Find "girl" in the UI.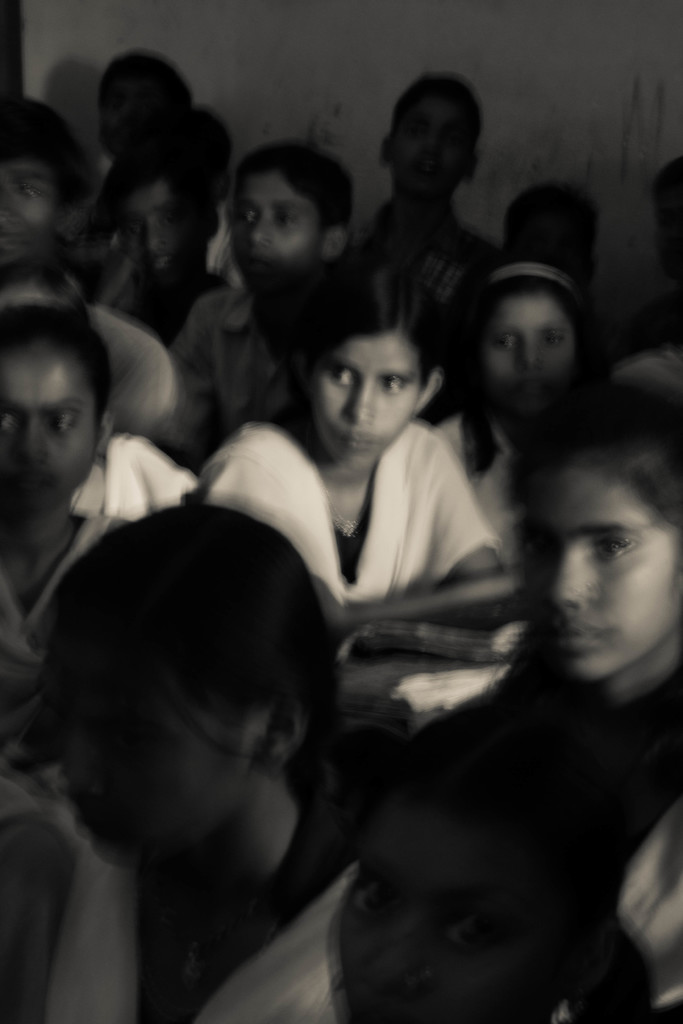
UI element at bbox=[186, 273, 502, 652].
